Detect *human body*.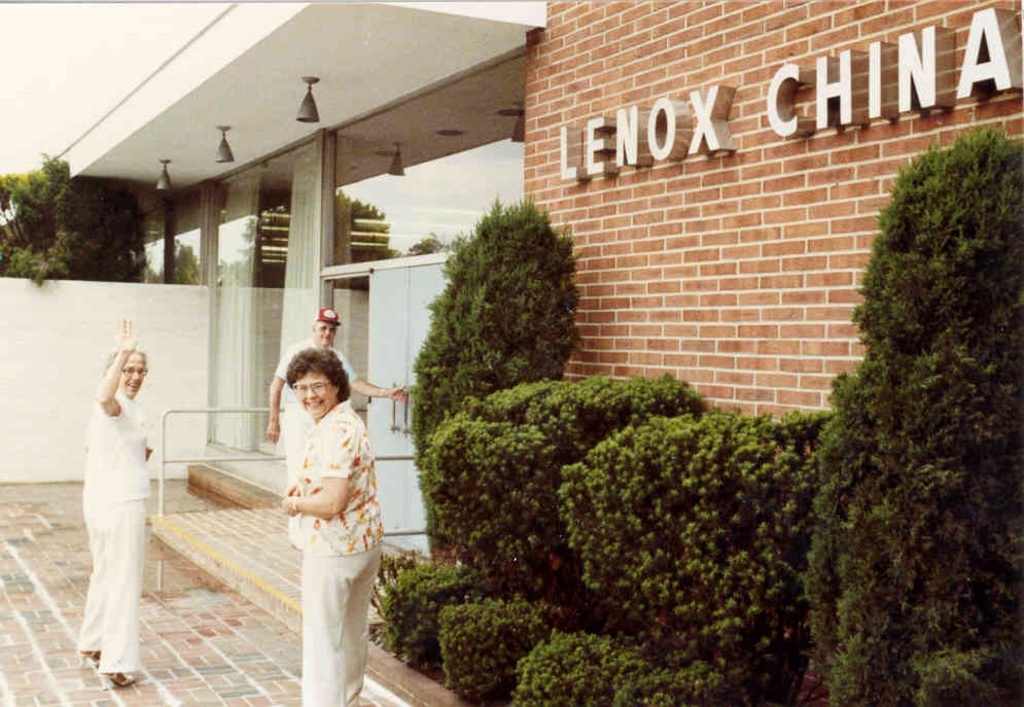
Detected at bbox=[266, 337, 415, 475].
